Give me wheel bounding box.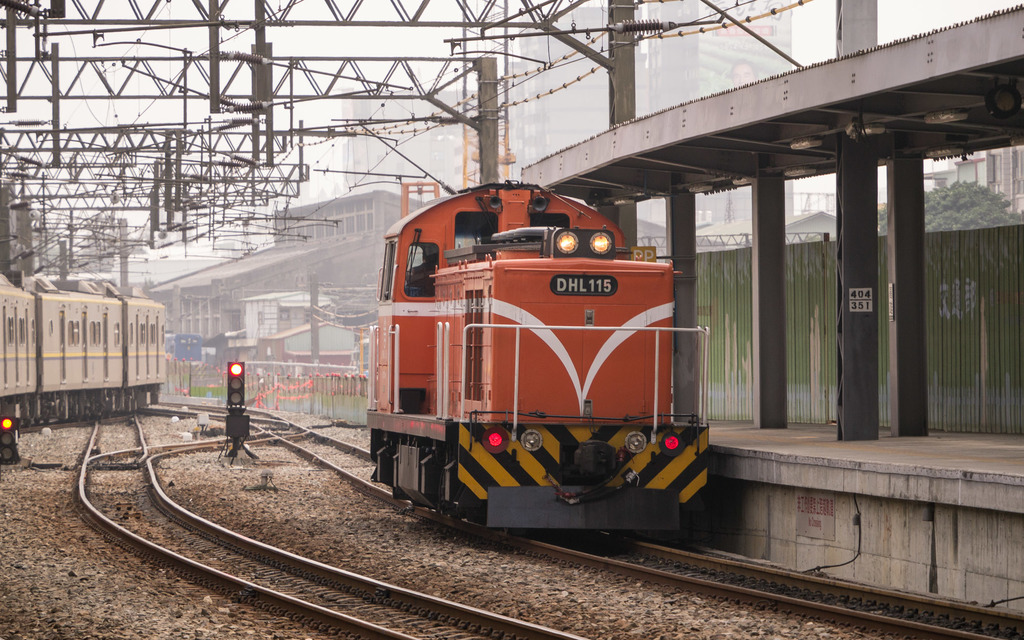
106 404 111 419.
